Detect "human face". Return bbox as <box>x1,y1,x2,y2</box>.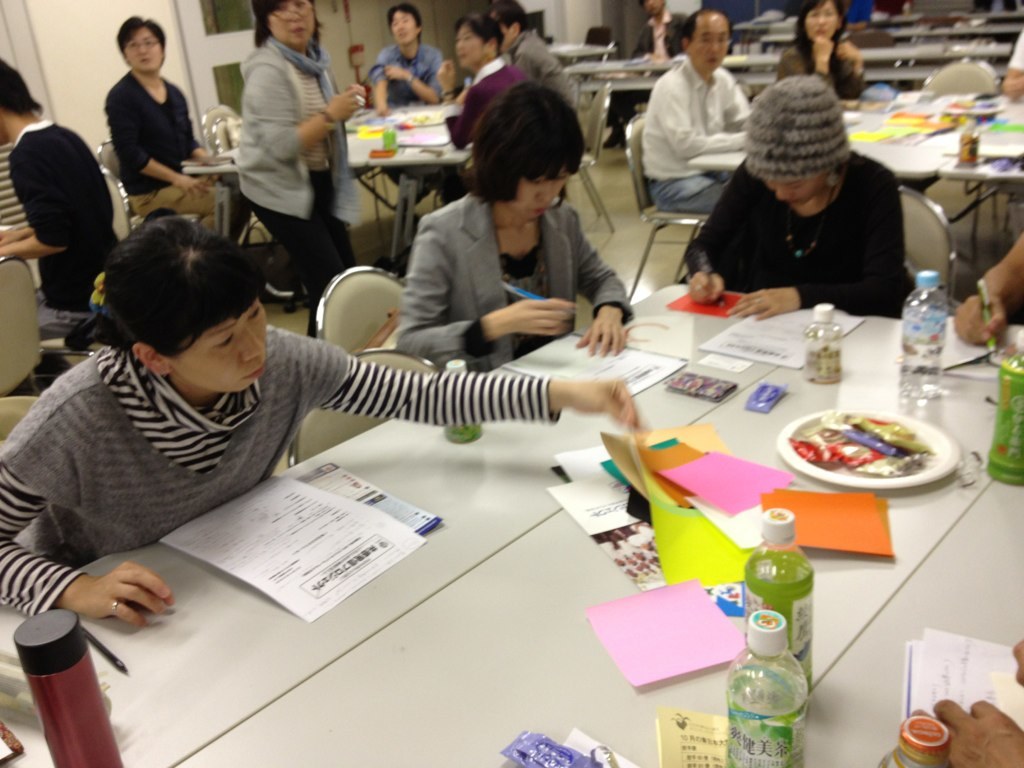
<box>456,30,492,59</box>.
